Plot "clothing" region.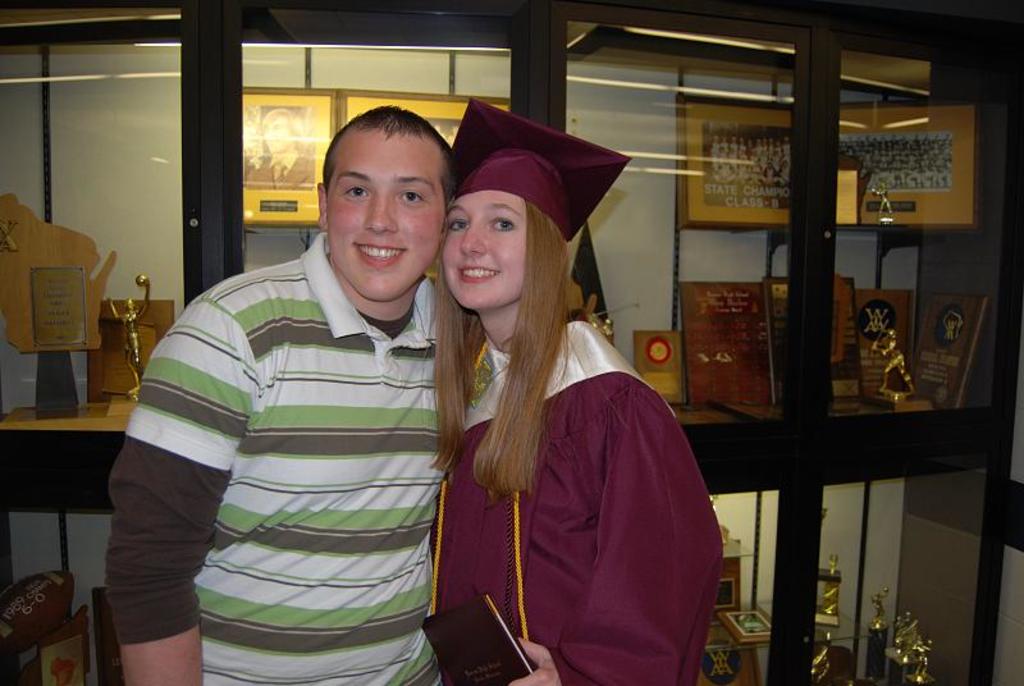
Plotted at {"left": 118, "top": 293, "right": 152, "bottom": 388}.
